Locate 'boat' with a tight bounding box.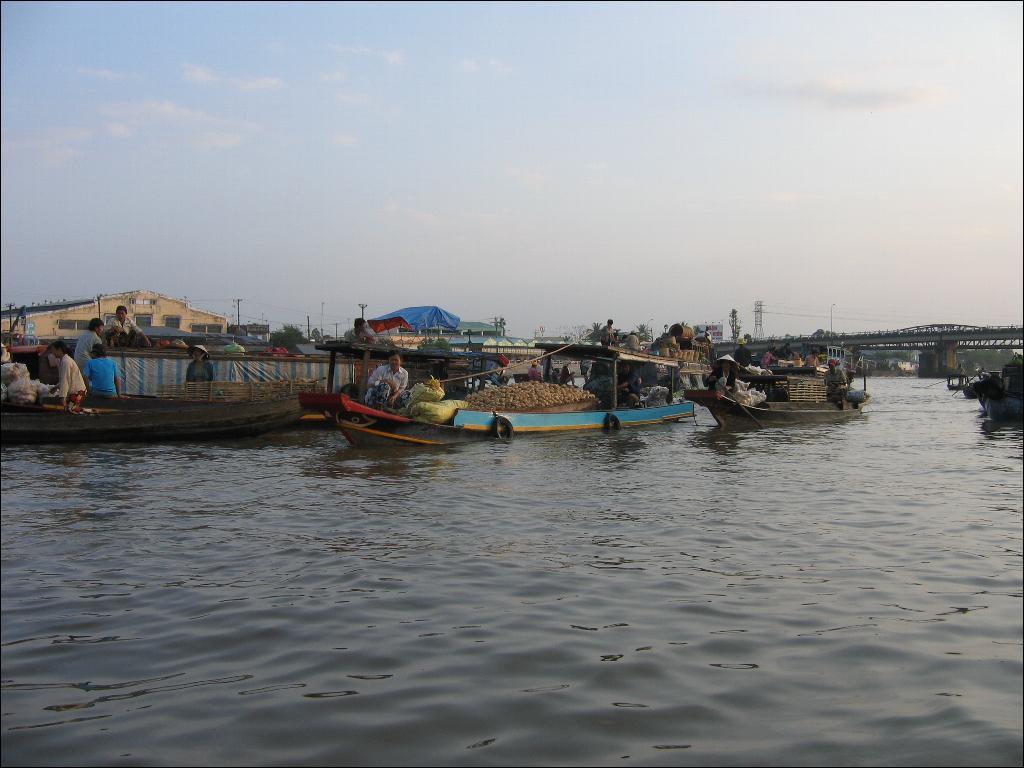
0, 388, 310, 448.
